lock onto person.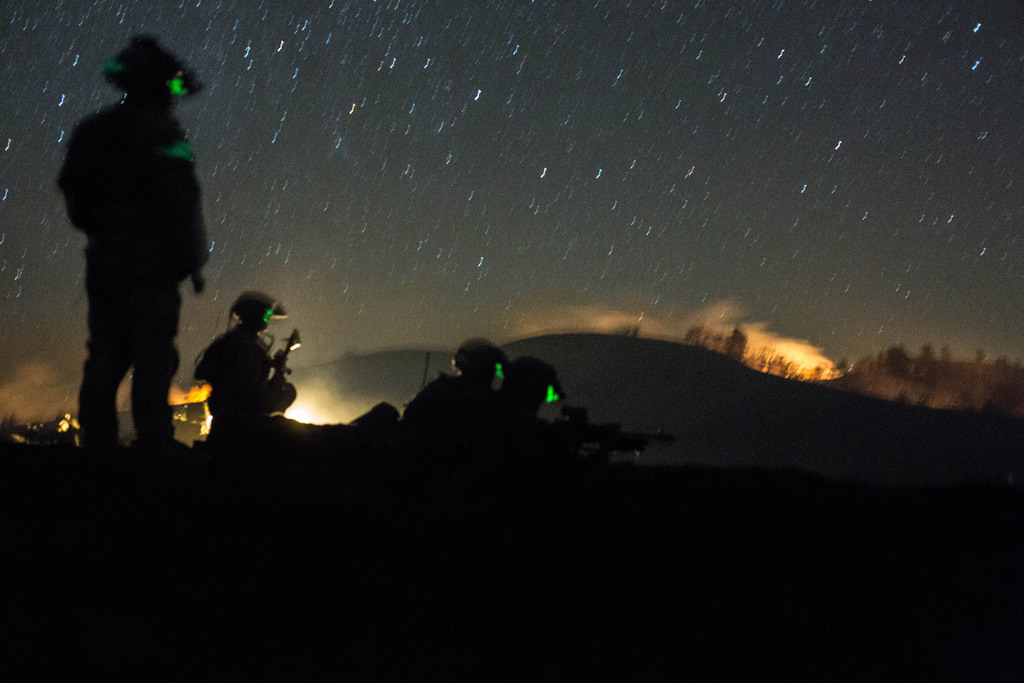
Locked: 193, 294, 300, 449.
